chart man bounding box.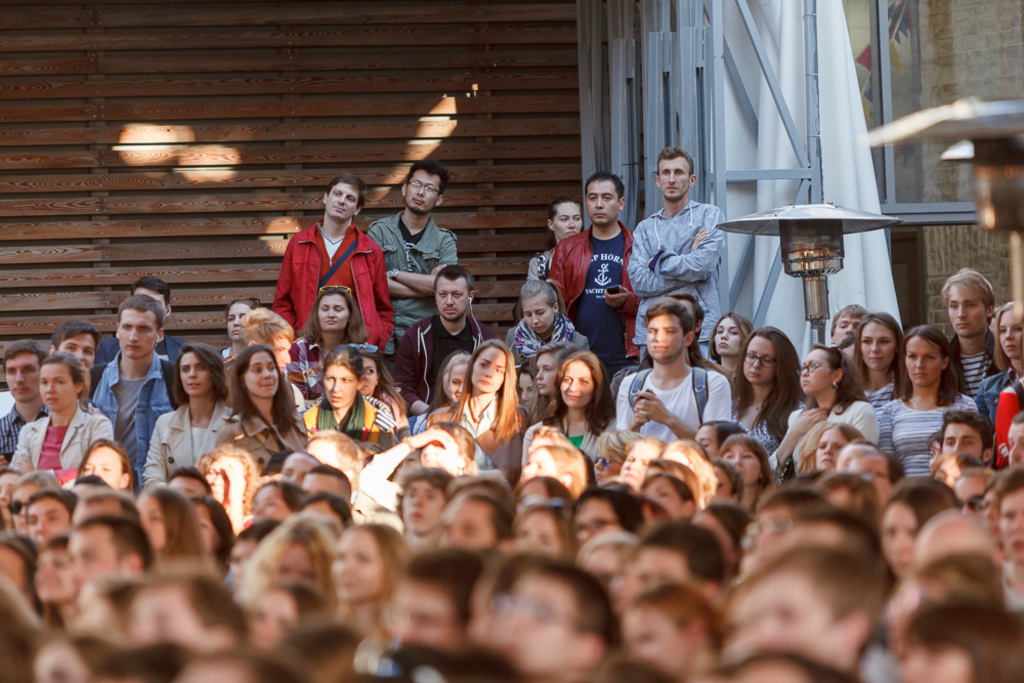
Charted: left=372, top=160, right=467, bottom=365.
